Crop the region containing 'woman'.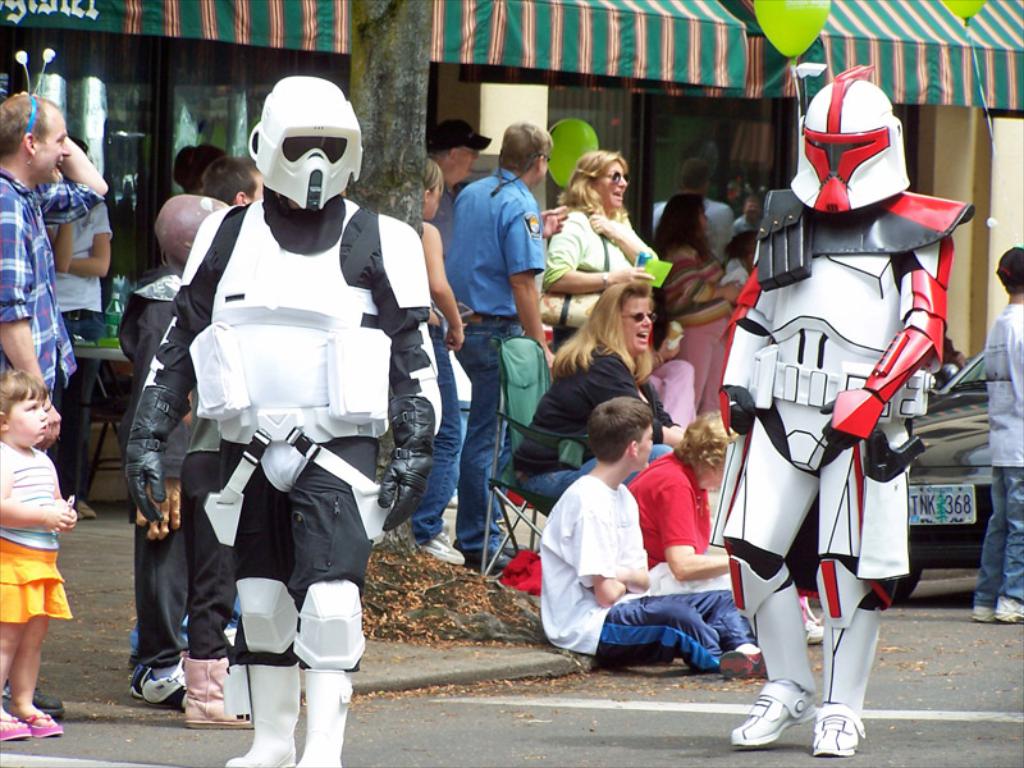
Crop region: (499, 274, 690, 527).
